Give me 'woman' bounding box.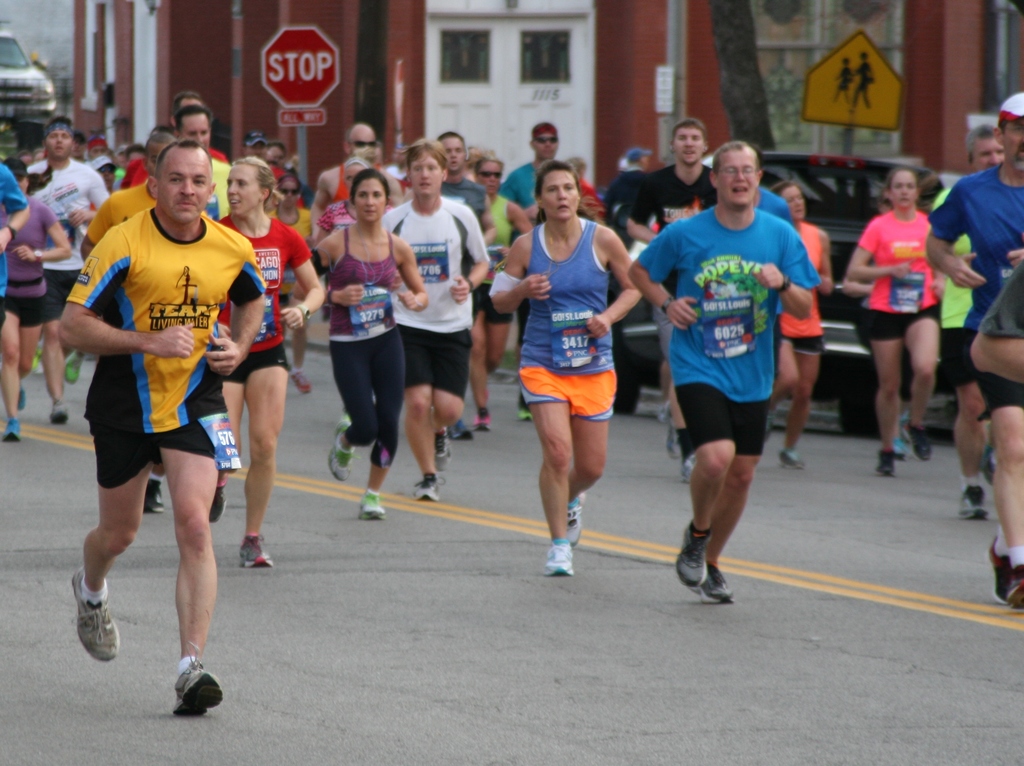
<bbox>849, 170, 947, 488</bbox>.
